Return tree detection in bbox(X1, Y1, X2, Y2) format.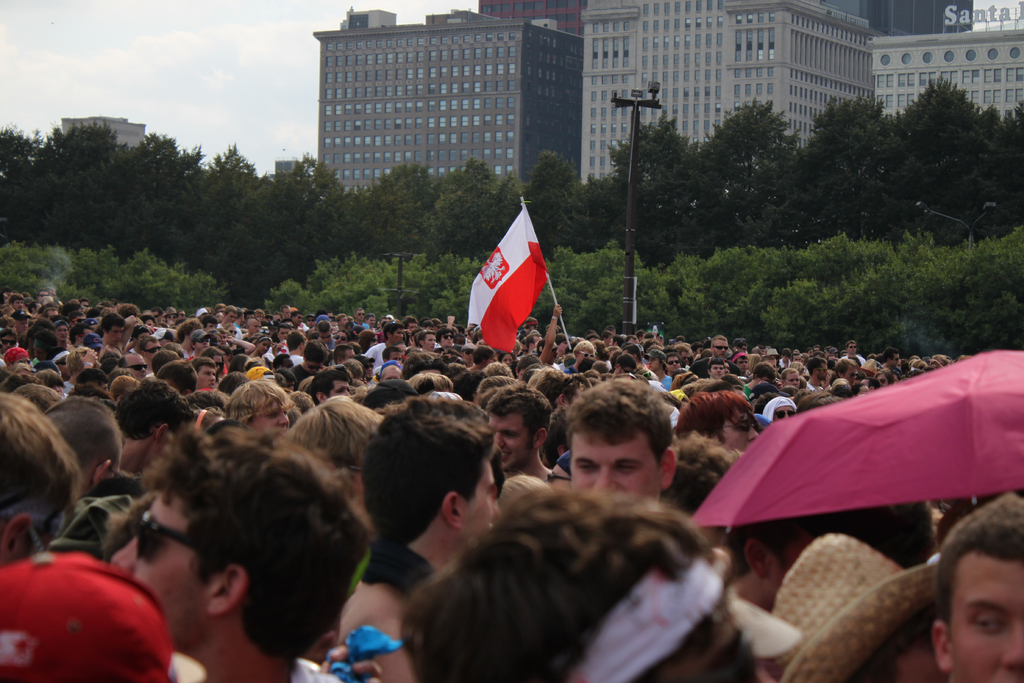
bbox(890, 56, 1008, 217).
